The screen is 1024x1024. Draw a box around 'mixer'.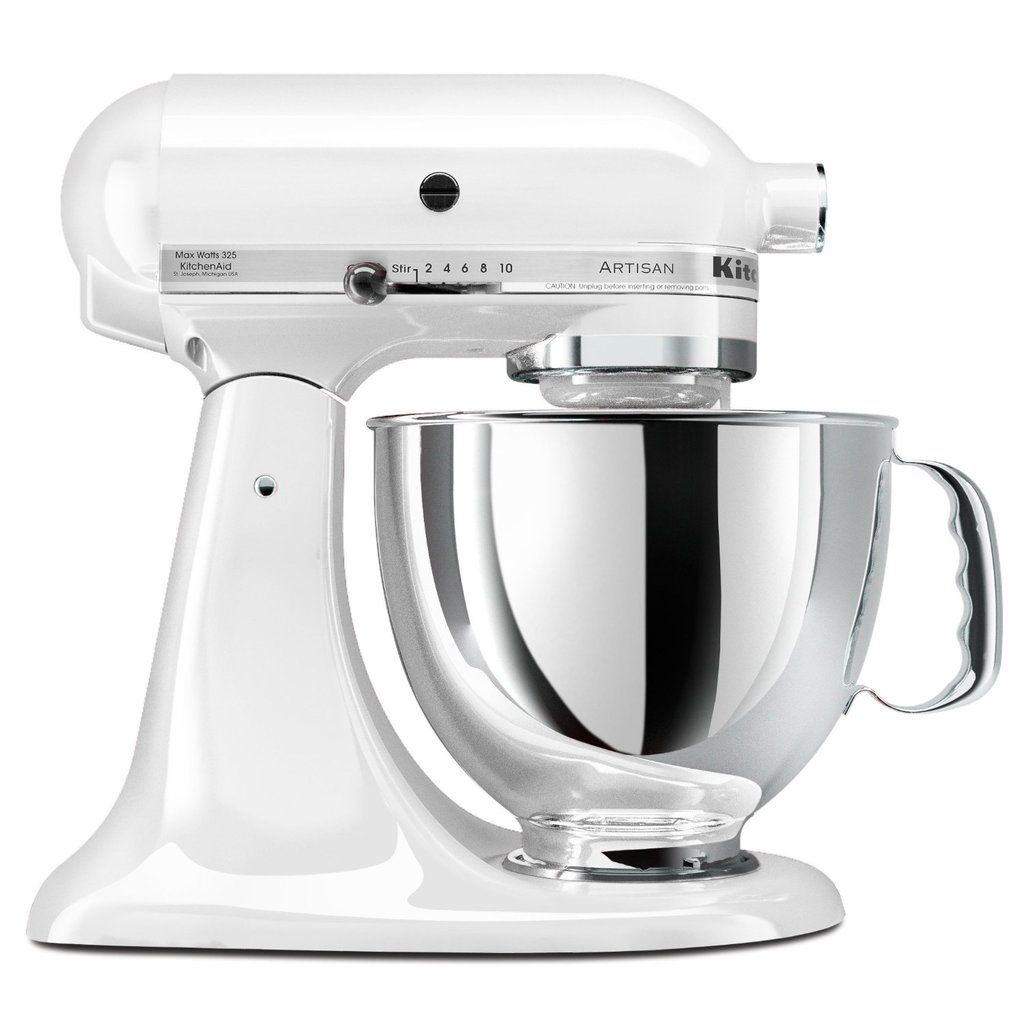
box=[21, 69, 1004, 957].
